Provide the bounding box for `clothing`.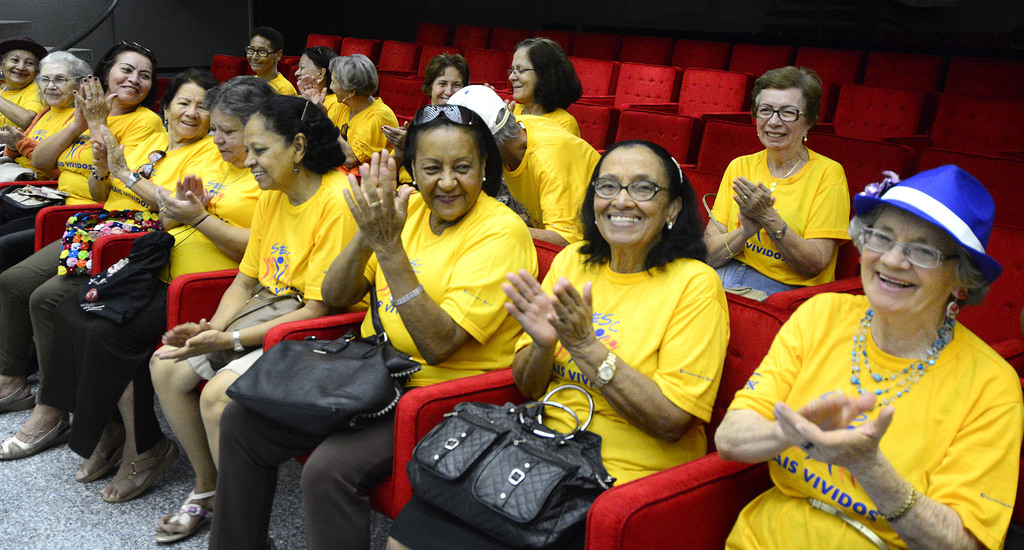
{"x1": 209, "y1": 186, "x2": 536, "y2": 549}.
